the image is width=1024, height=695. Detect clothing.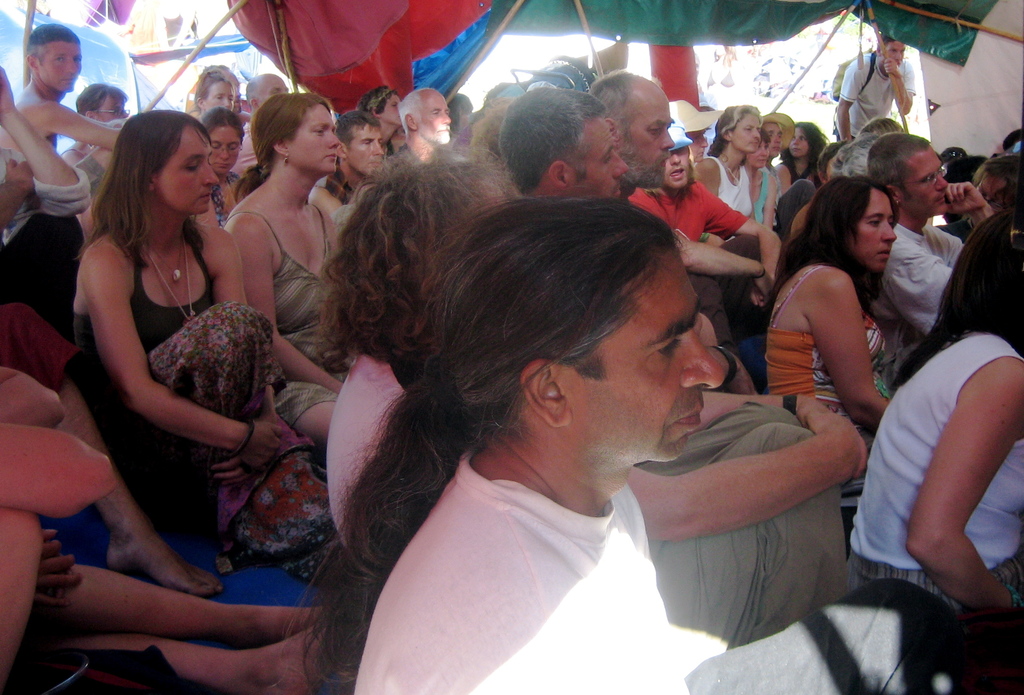
Detection: left=621, top=172, right=751, bottom=345.
